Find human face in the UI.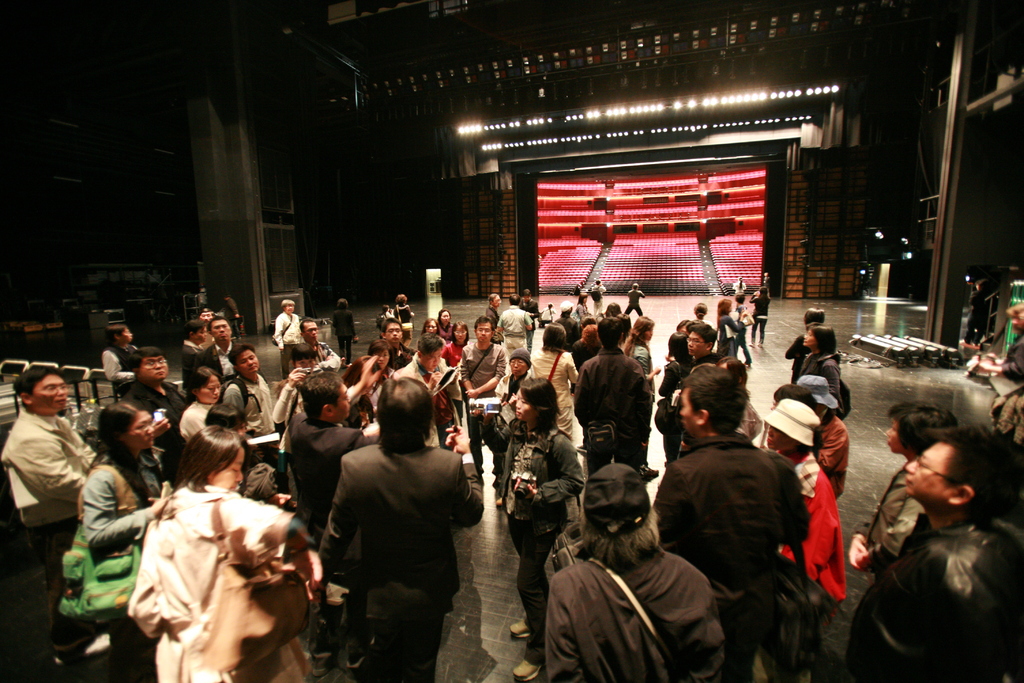
UI element at 238 349 261 373.
